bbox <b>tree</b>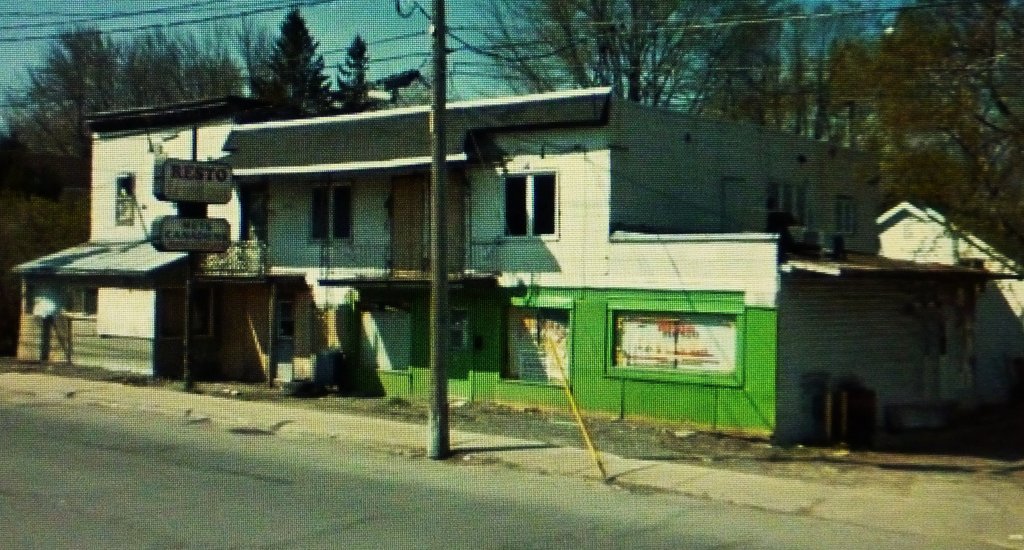
box=[467, 0, 852, 122]
